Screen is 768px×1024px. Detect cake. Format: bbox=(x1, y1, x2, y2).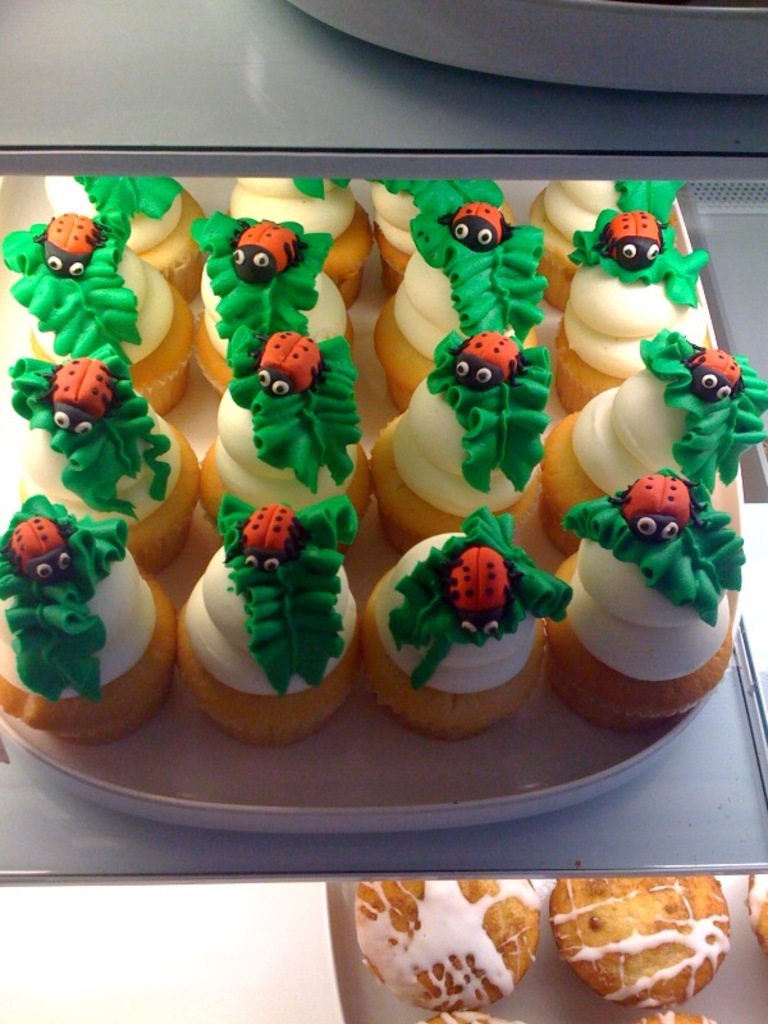
bbox=(0, 481, 175, 741).
